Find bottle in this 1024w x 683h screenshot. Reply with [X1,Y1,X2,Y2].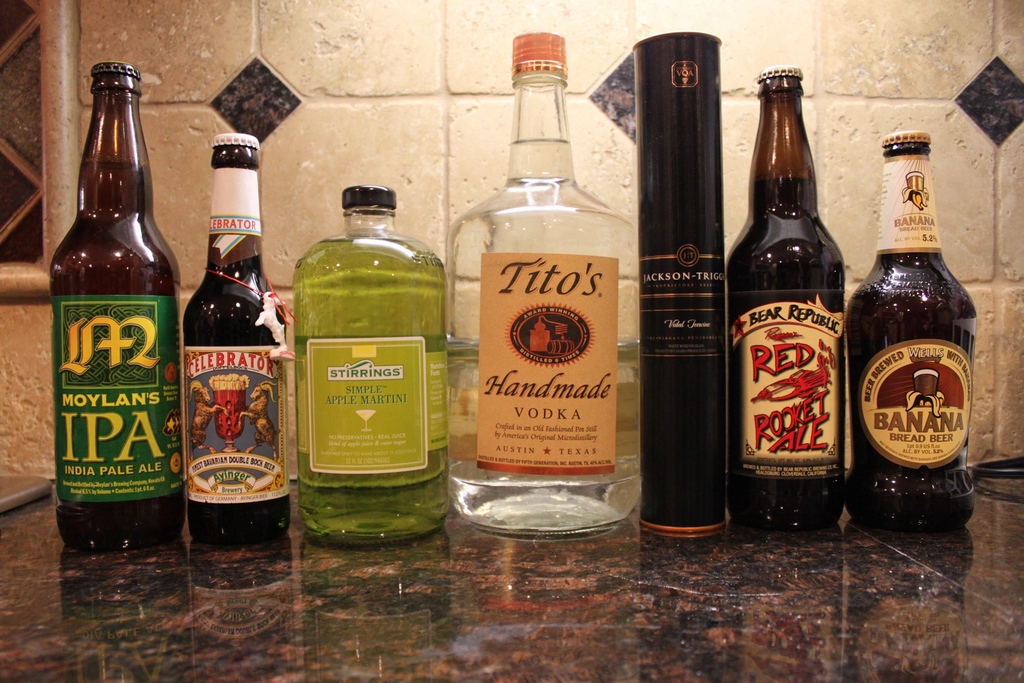
[445,29,640,541].
